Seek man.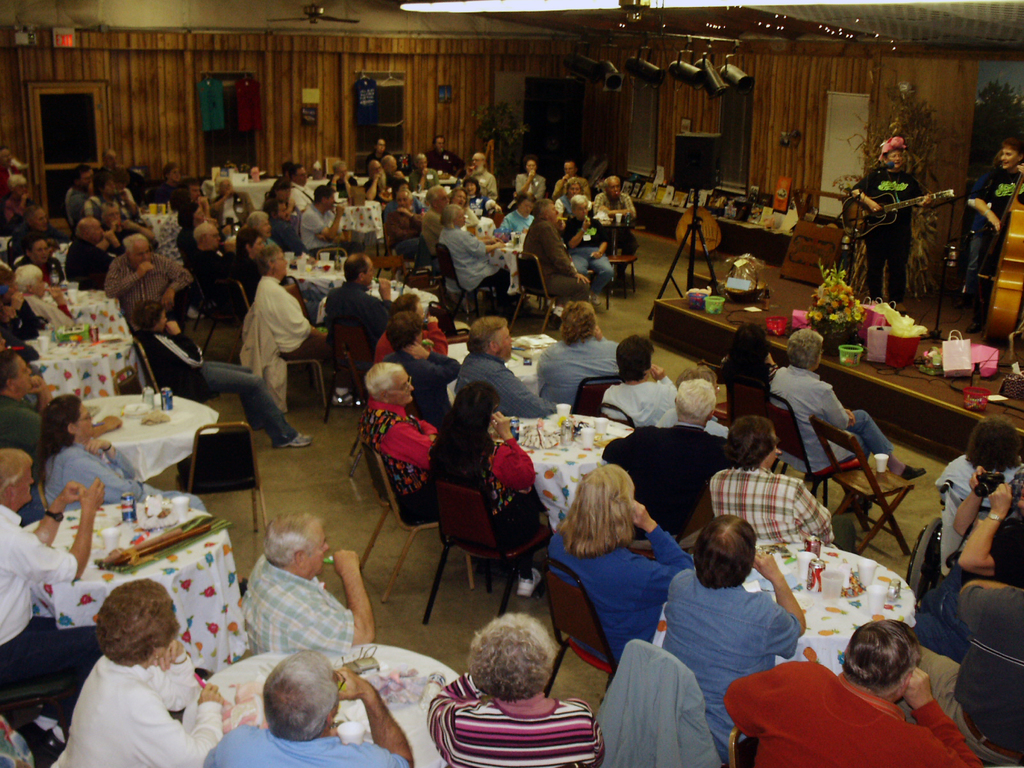
367:138:396:175.
